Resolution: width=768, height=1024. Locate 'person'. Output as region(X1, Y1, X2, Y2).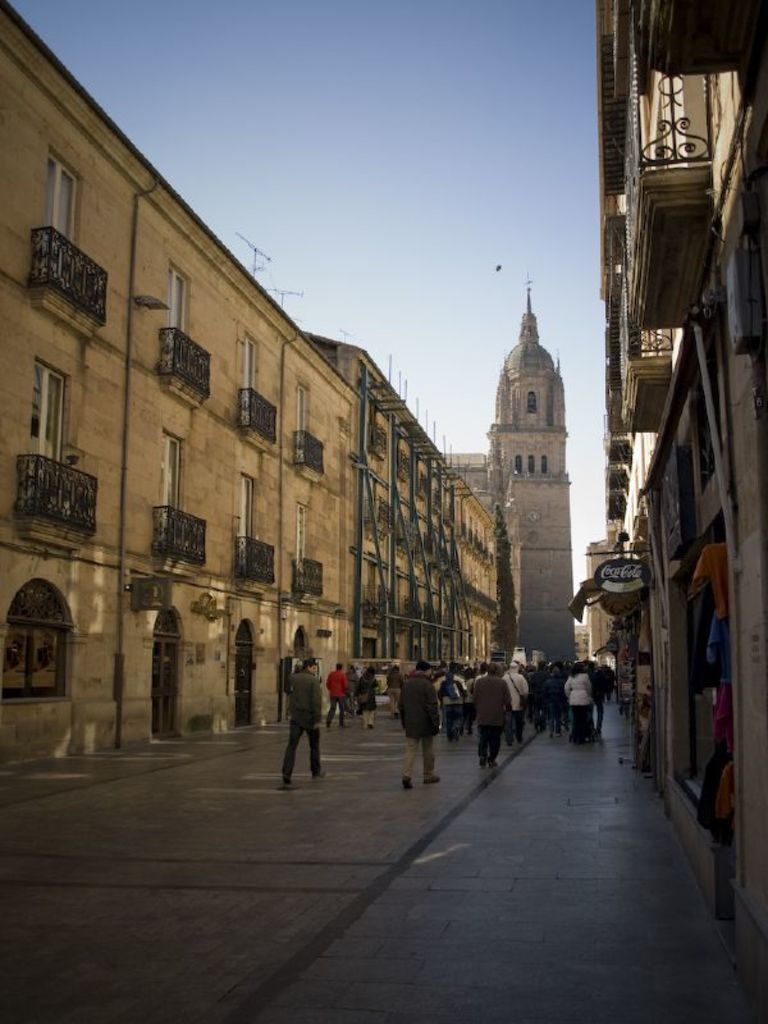
region(599, 666, 625, 703).
